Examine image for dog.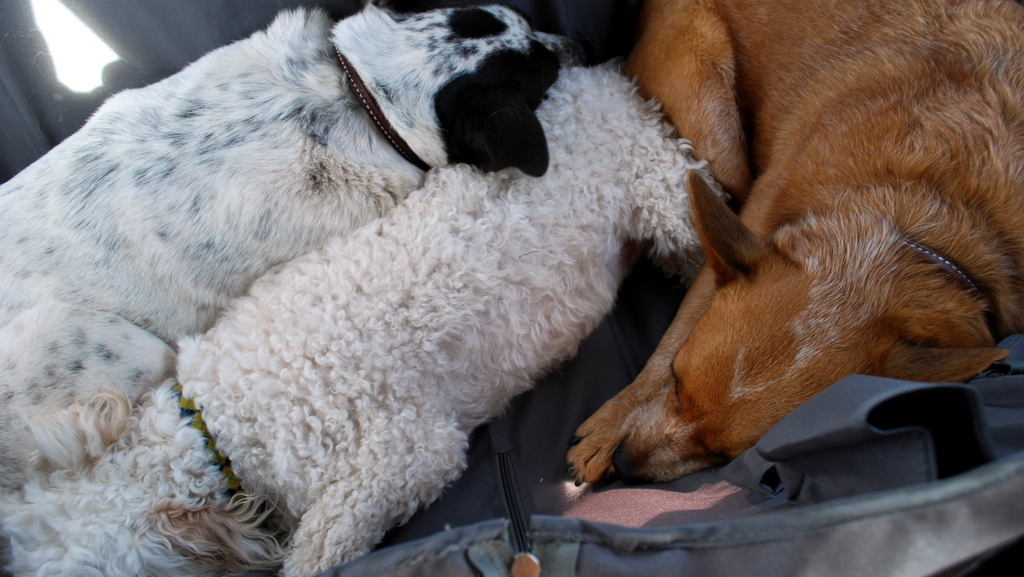
Examination result: <bbox>561, 0, 1023, 499</bbox>.
